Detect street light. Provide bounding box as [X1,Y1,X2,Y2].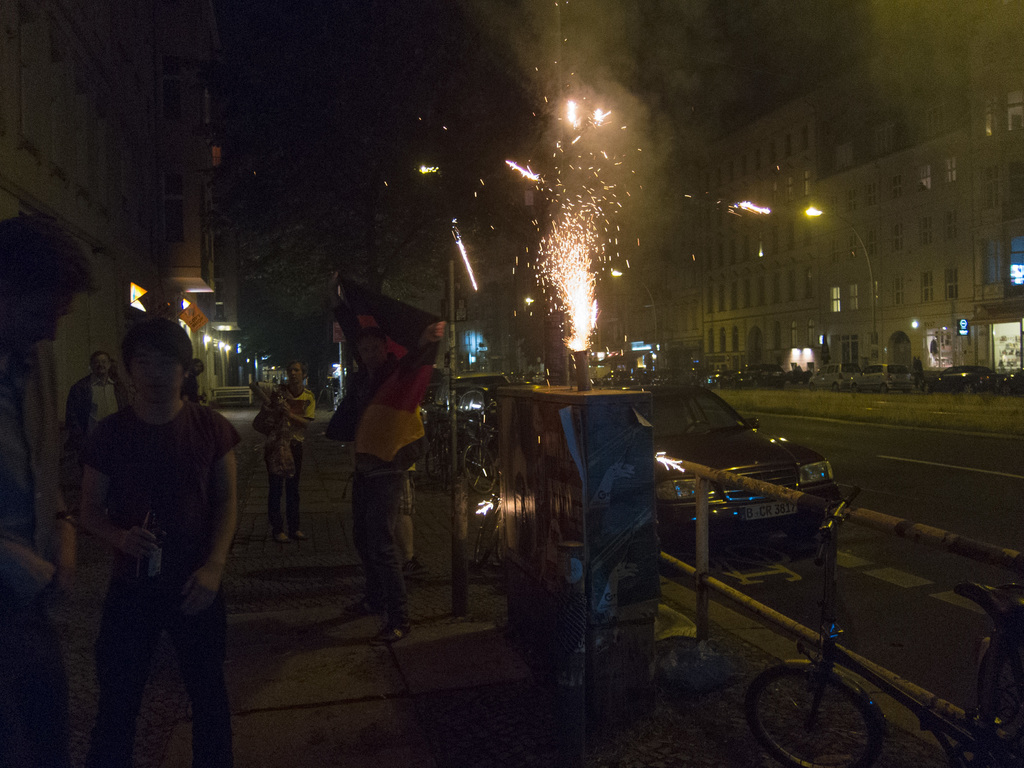
[602,264,663,365].
